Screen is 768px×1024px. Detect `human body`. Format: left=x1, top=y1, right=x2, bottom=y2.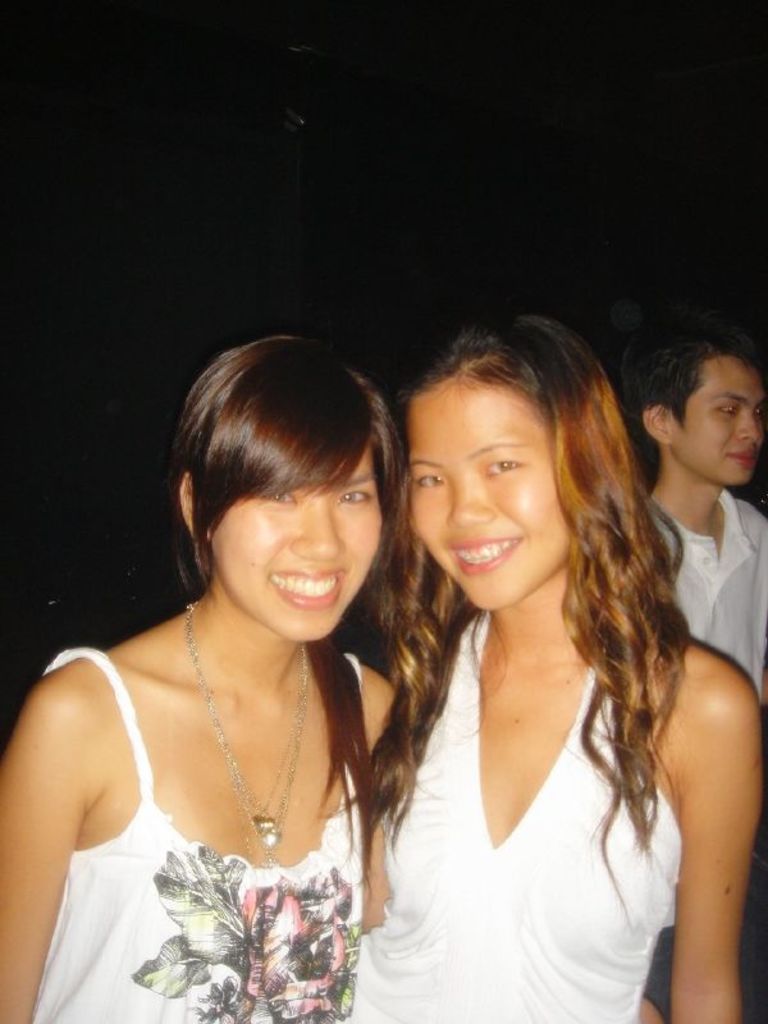
left=5, top=330, right=404, bottom=1023.
